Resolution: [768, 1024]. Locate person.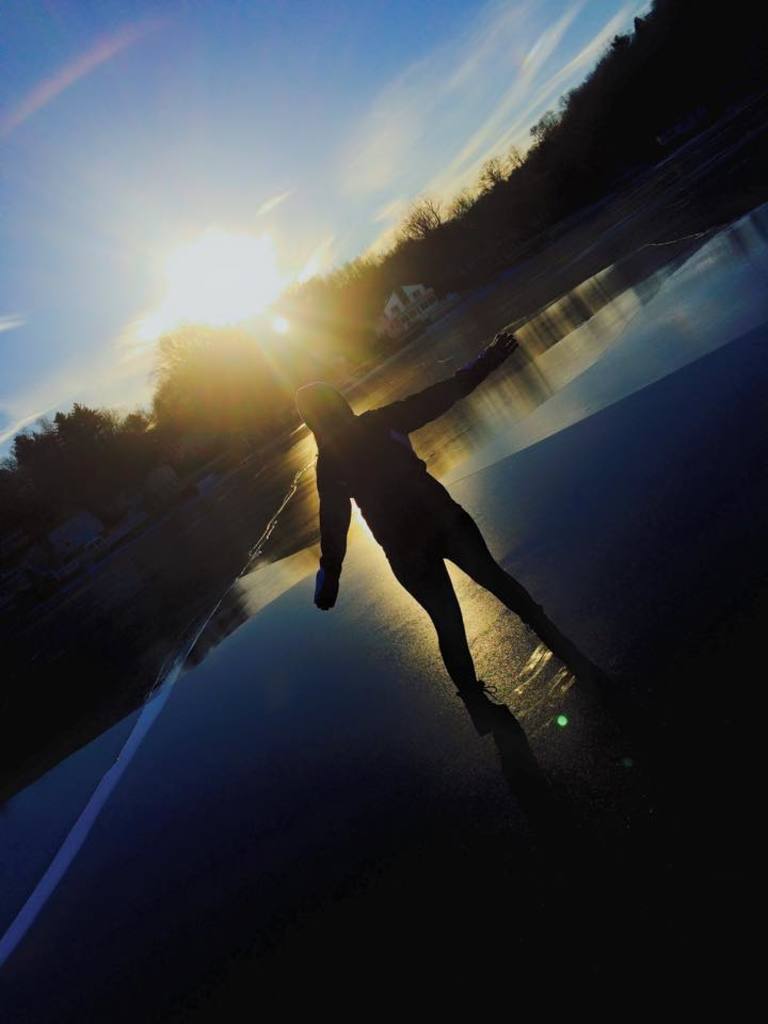
detection(274, 337, 593, 834).
